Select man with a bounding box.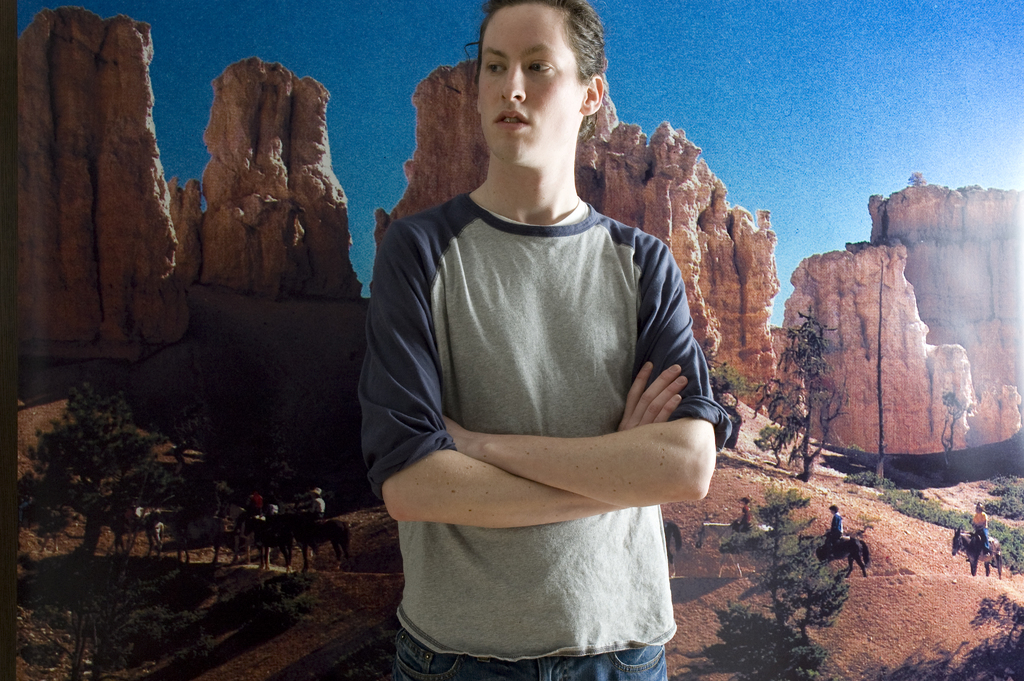
l=972, t=504, r=989, b=564.
